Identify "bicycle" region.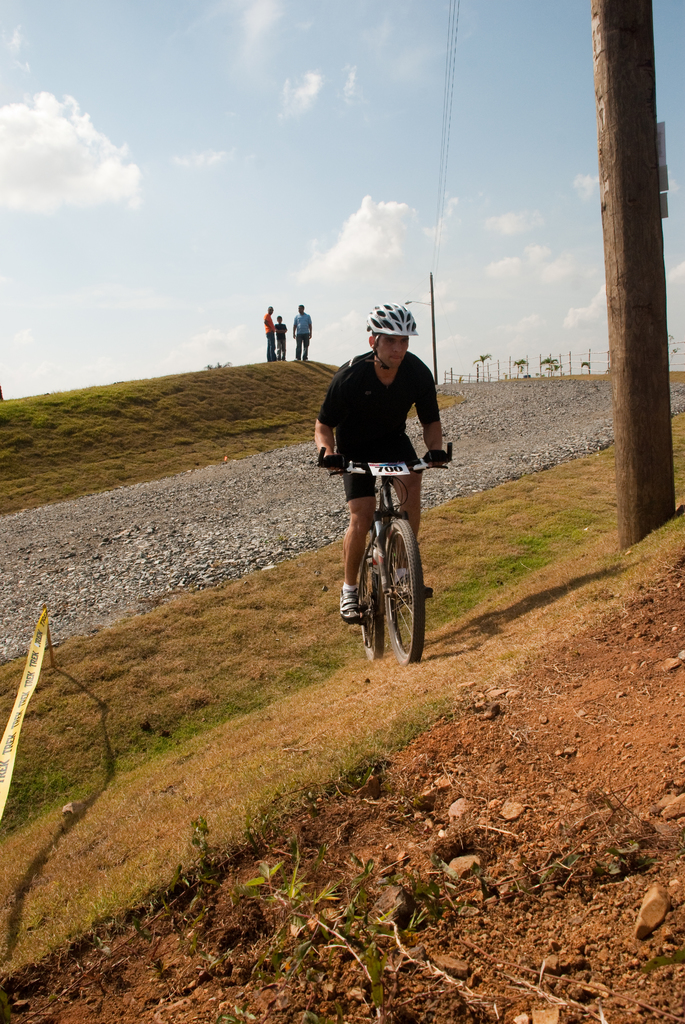
Region: [341,431,437,660].
